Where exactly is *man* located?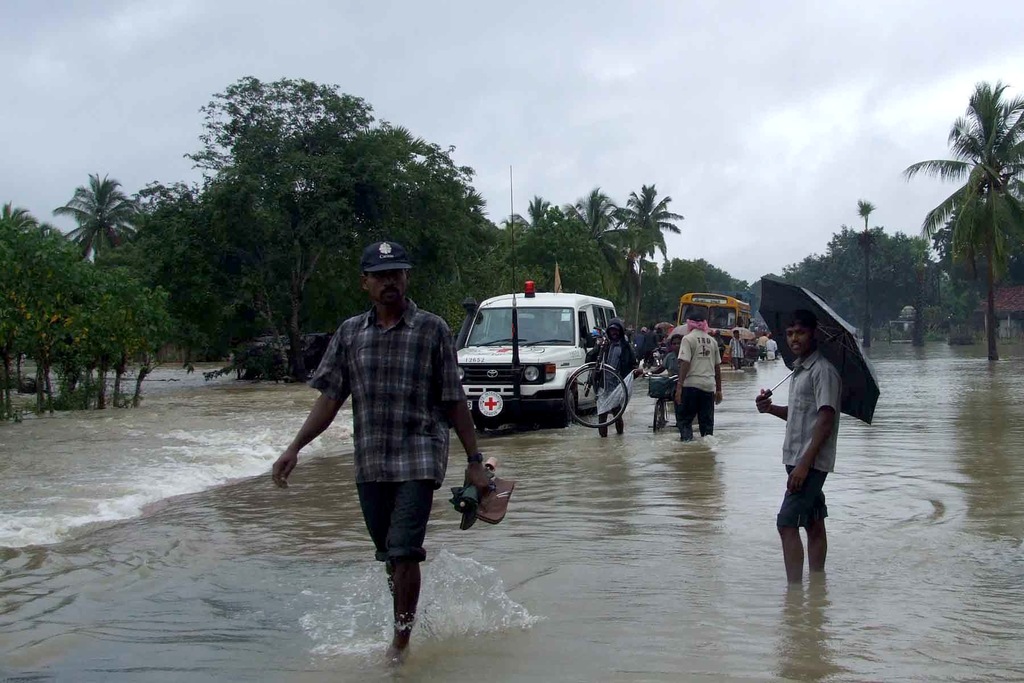
Its bounding box is left=582, top=311, right=640, bottom=436.
